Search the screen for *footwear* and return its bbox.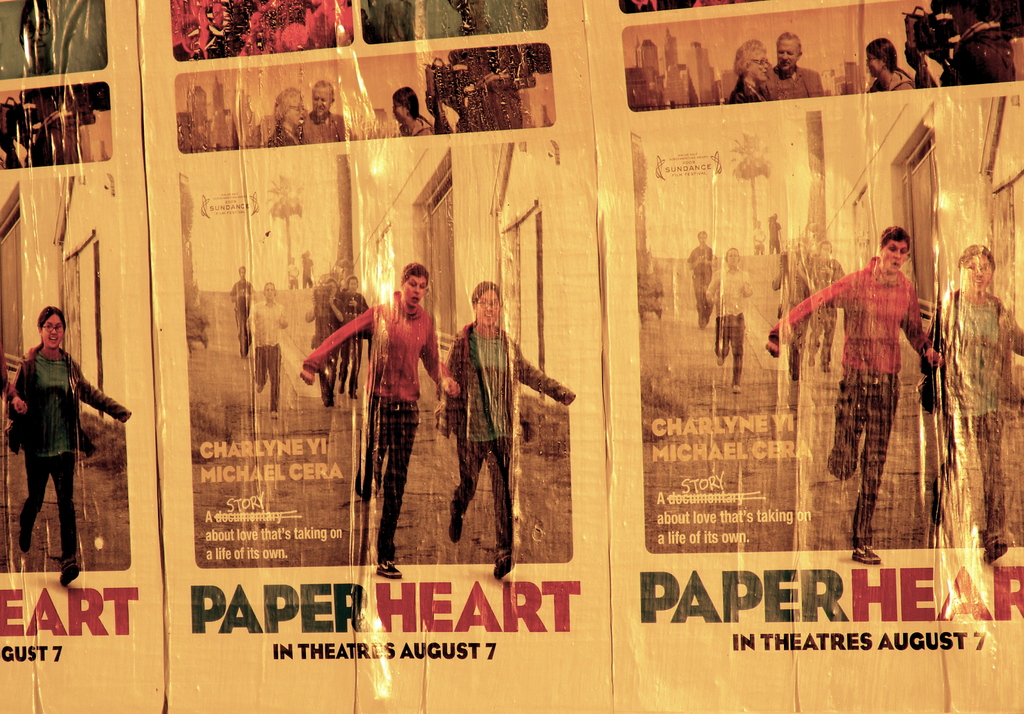
Found: (378,561,400,577).
